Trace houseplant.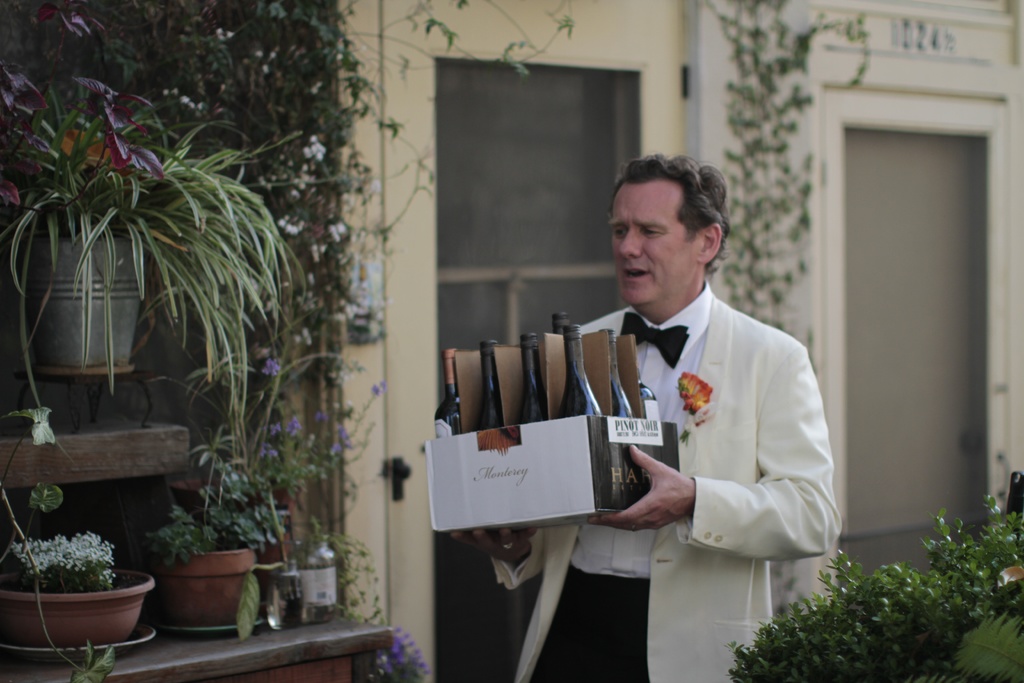
Traced to pyautogui.locateOnScreen(170, 420, 298, 604).
